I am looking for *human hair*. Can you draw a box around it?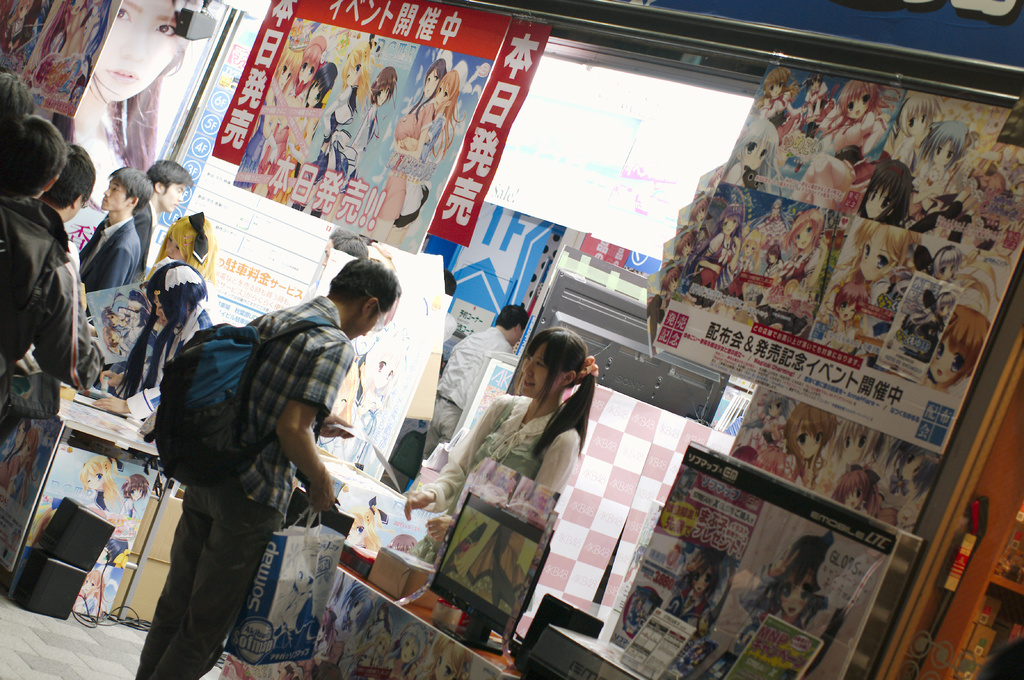
Sure, the bounding box is detection(5, 419, 30, 464).
